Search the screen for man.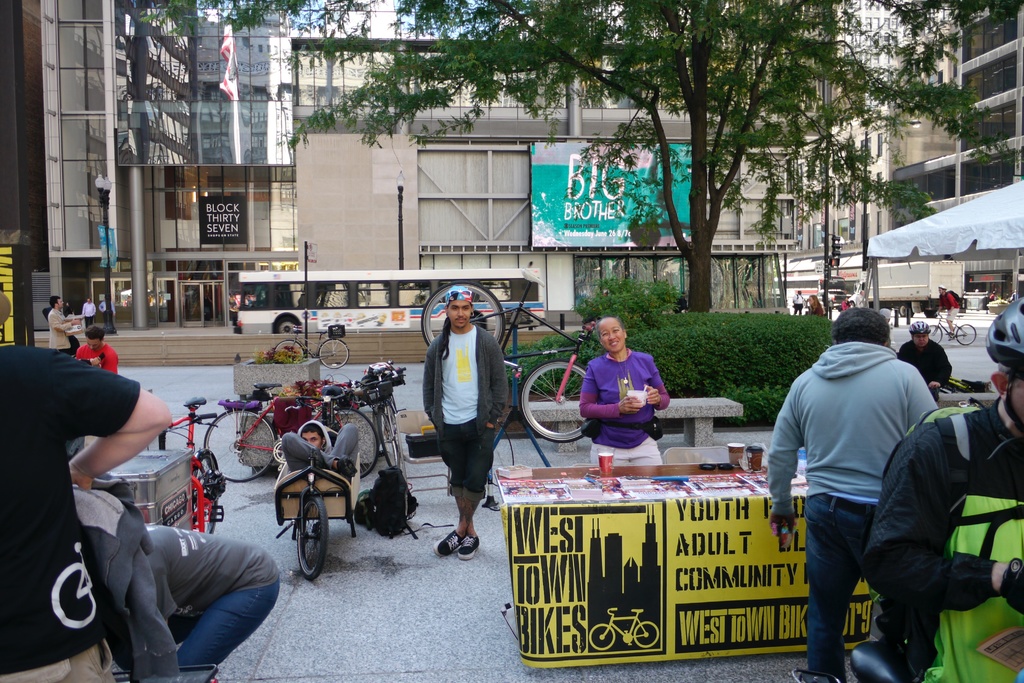
Found at Rect(46, 294, 79, 349).
